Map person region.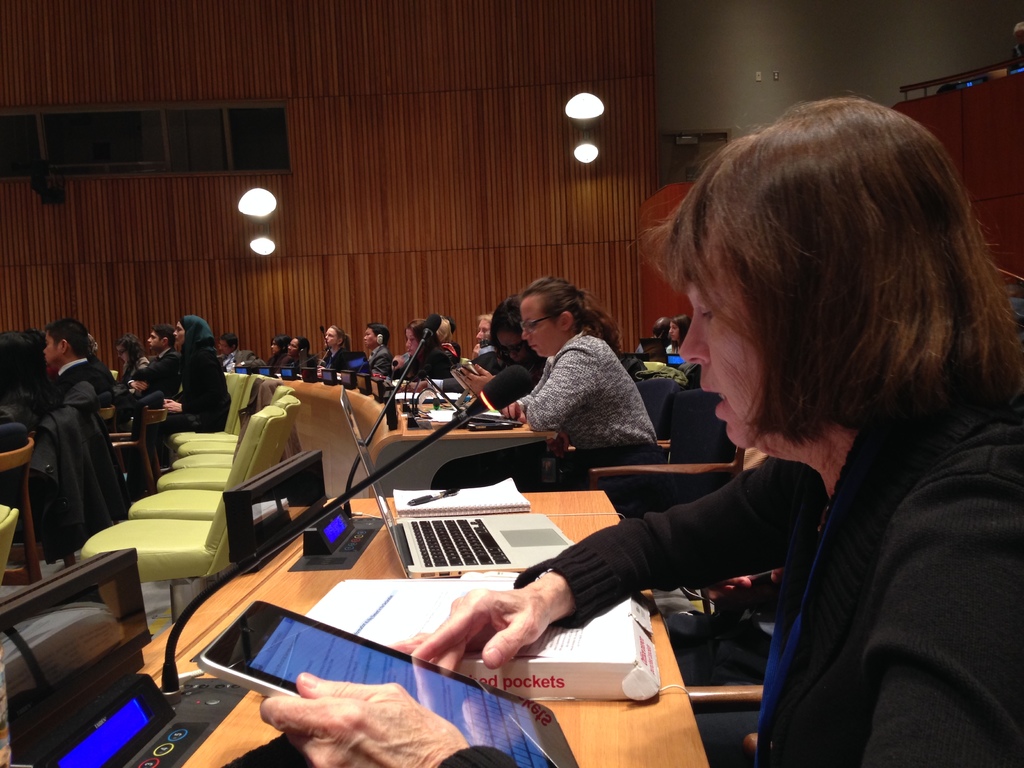
Mapped to box=[119, 333, 148, 380].
